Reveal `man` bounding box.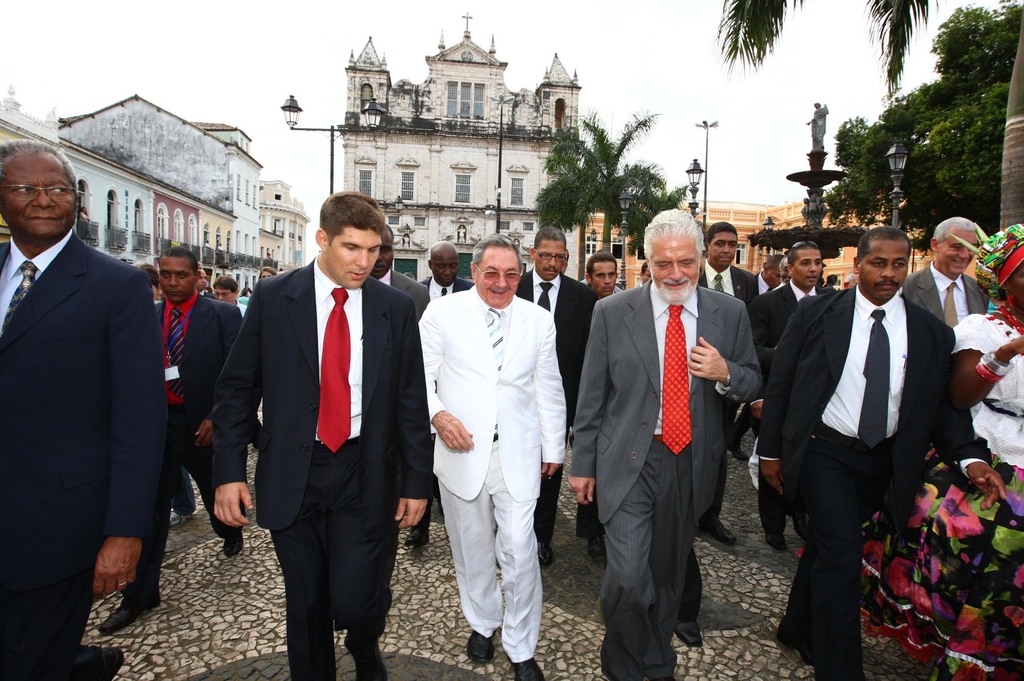
Revealed: {"x1": 87, "y1": 246, "x2": 293, "y2": 635}.
